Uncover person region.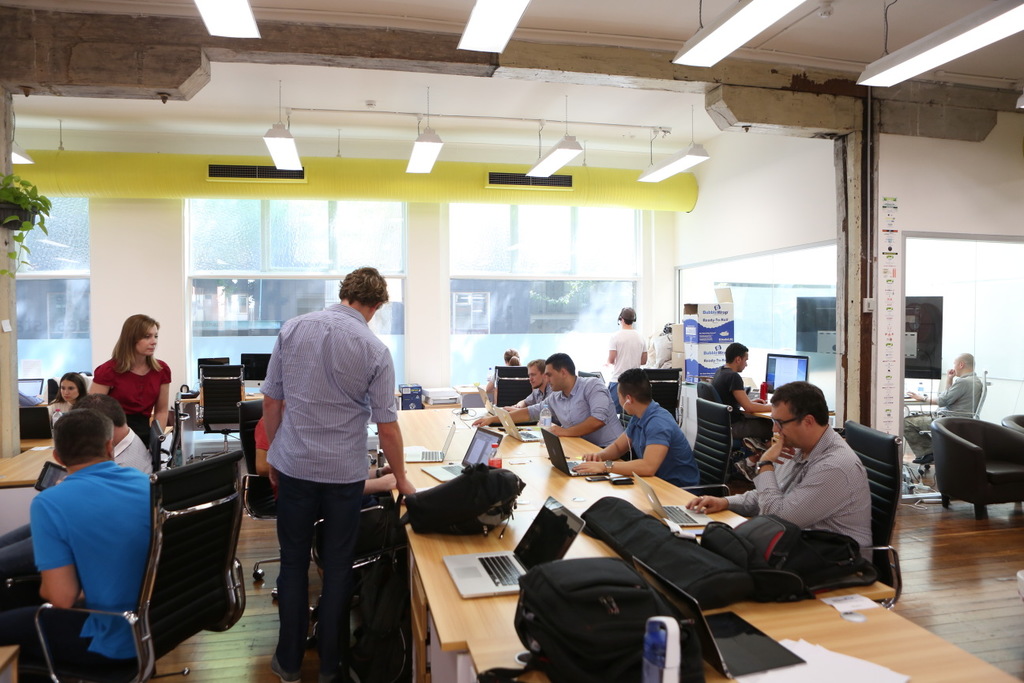
Uncovered: [660,316,672,363].
